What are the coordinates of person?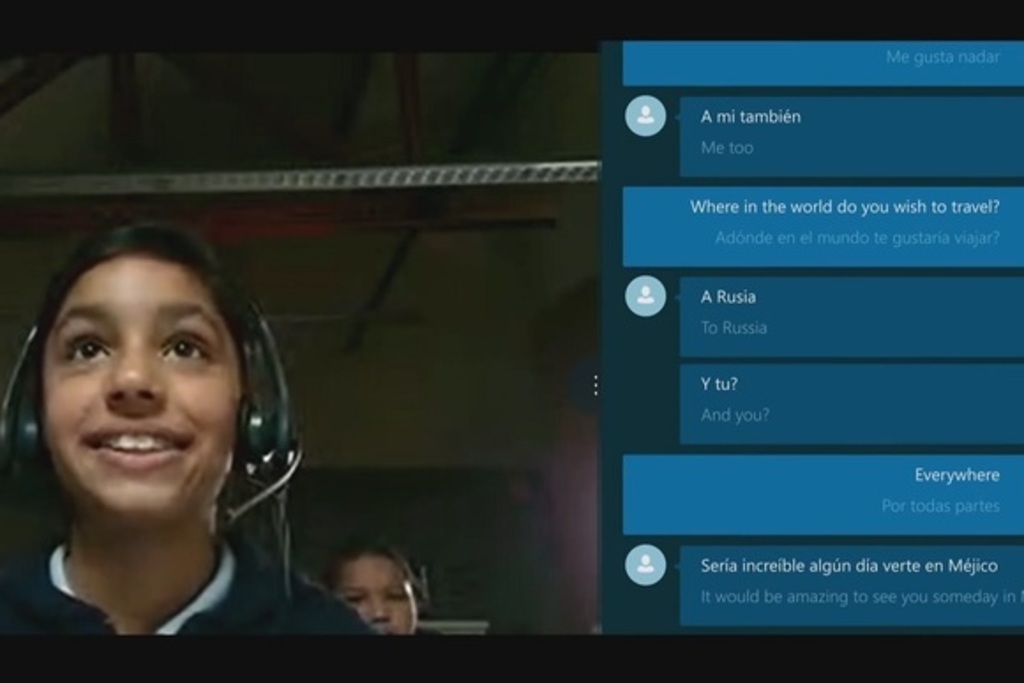
<region>9, 214, 309, 653</region>.
